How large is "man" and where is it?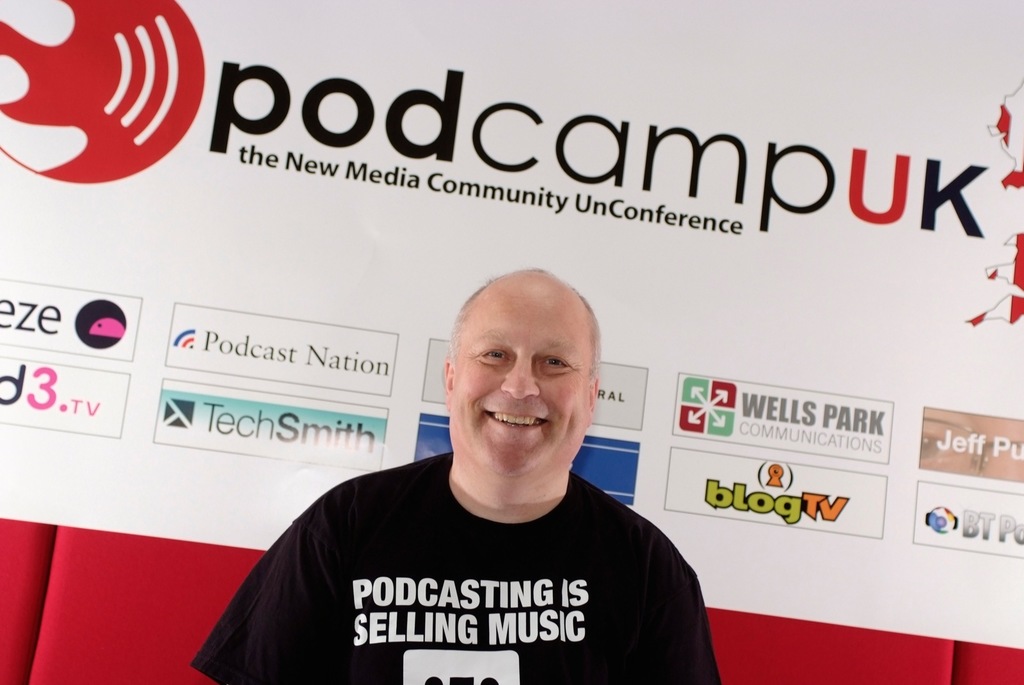
Bounding box: box=[207, 281, 731, 681].
